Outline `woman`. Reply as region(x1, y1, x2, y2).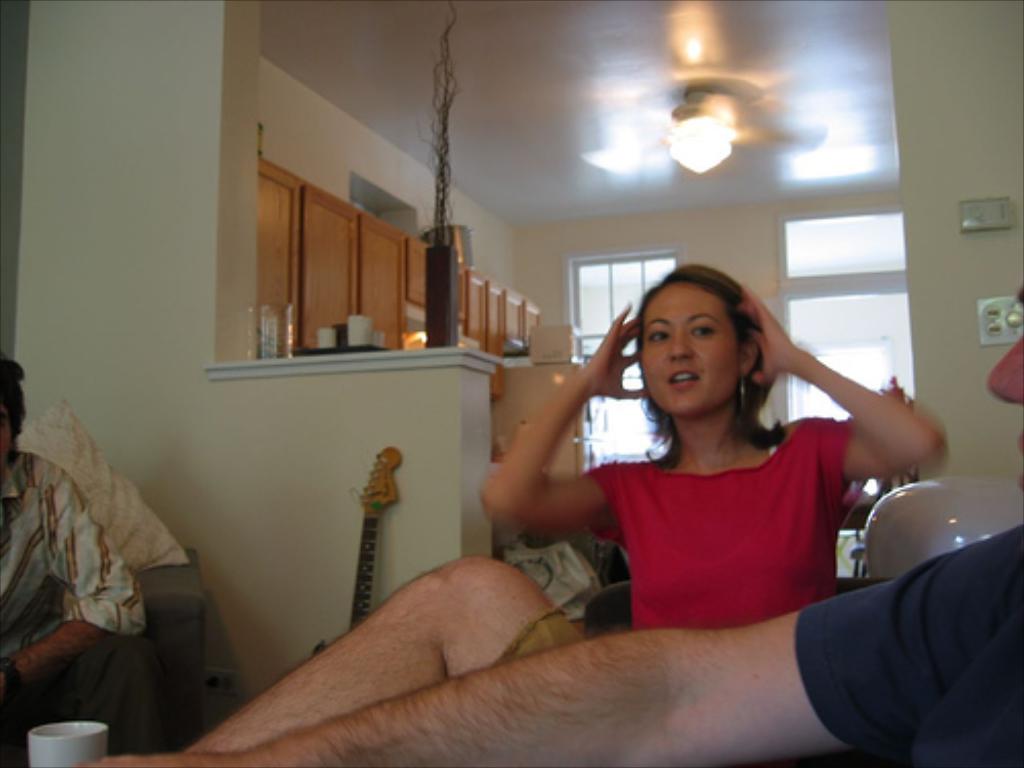
region(475, 264, 948, 631).
